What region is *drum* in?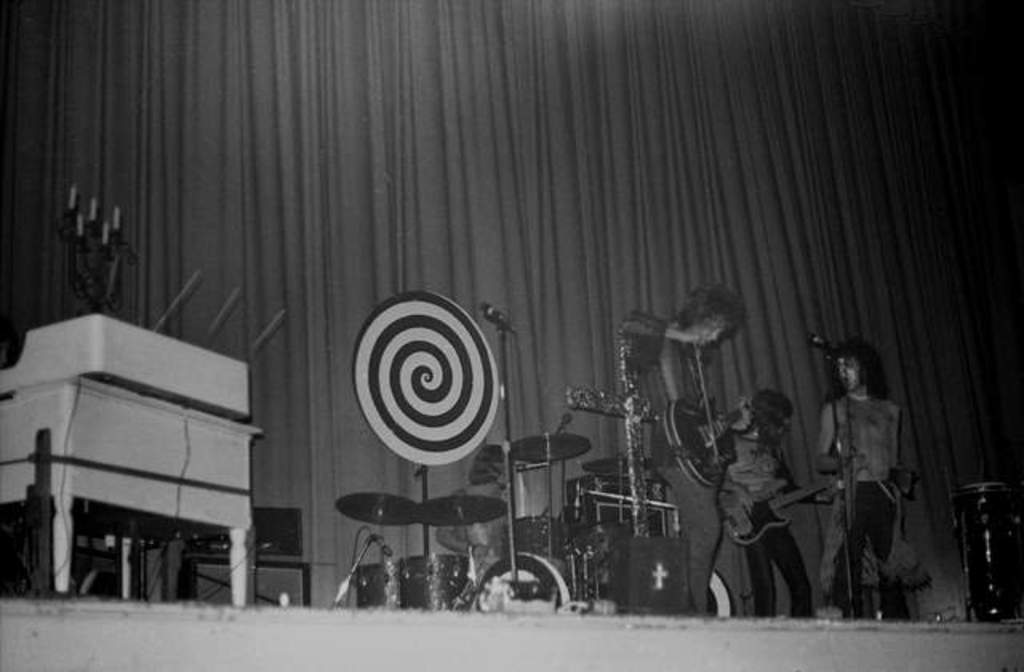
390/546/477/606.
